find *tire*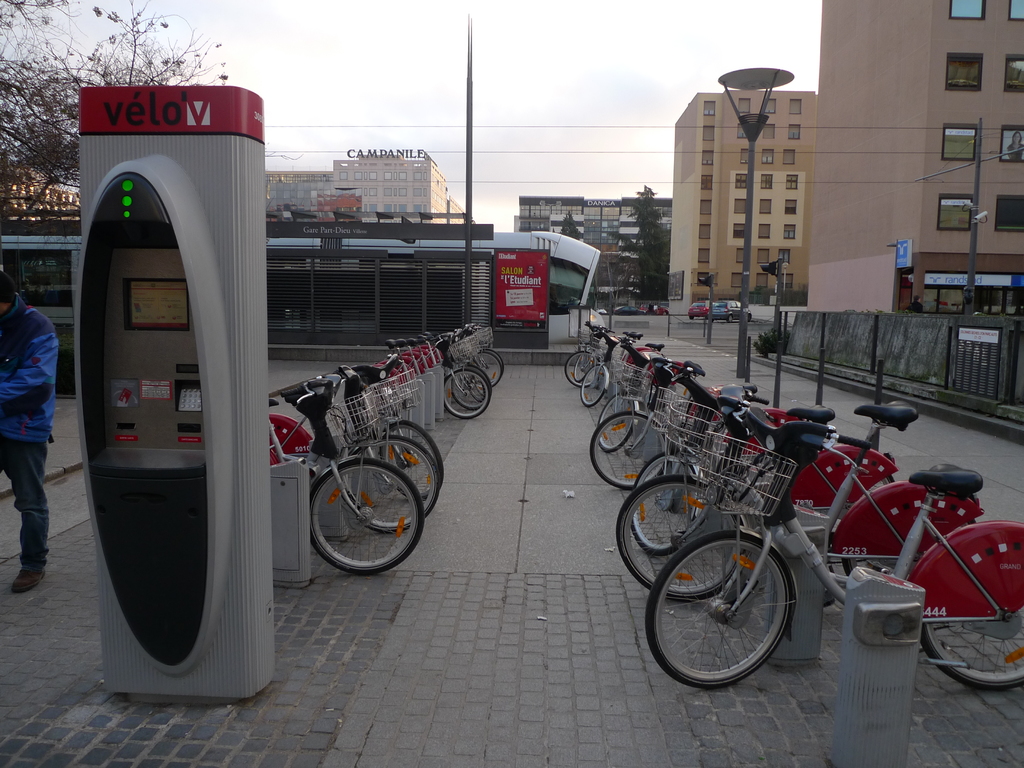
341,436,439,528
